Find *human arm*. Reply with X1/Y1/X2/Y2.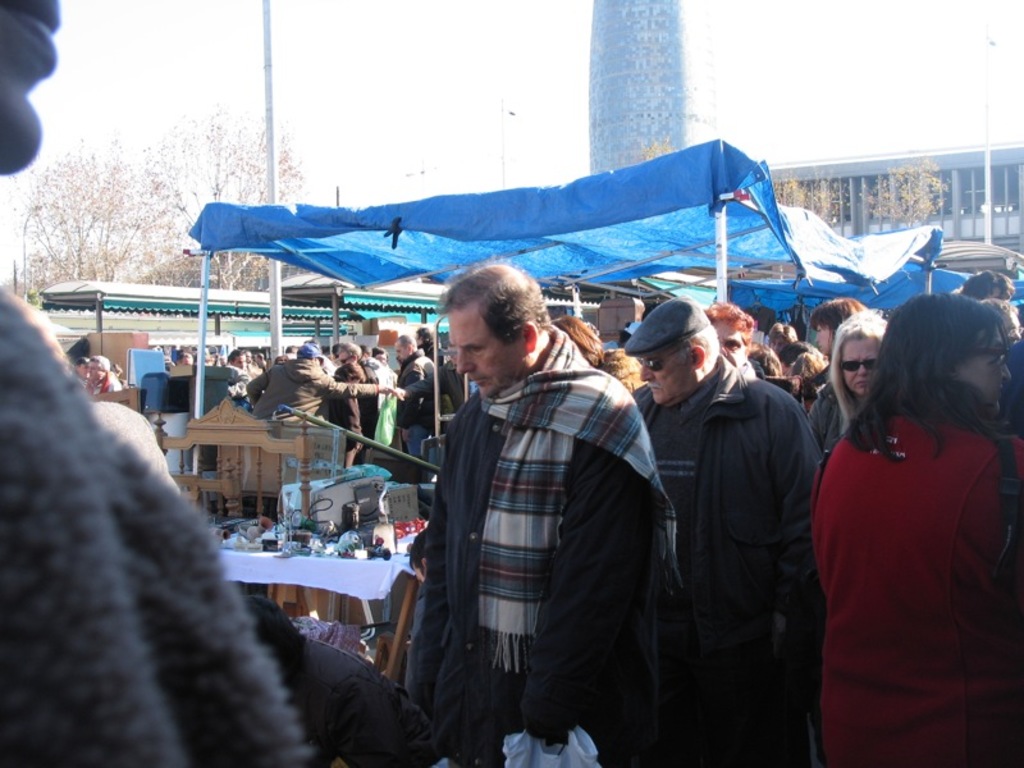
396/355/421/447.
